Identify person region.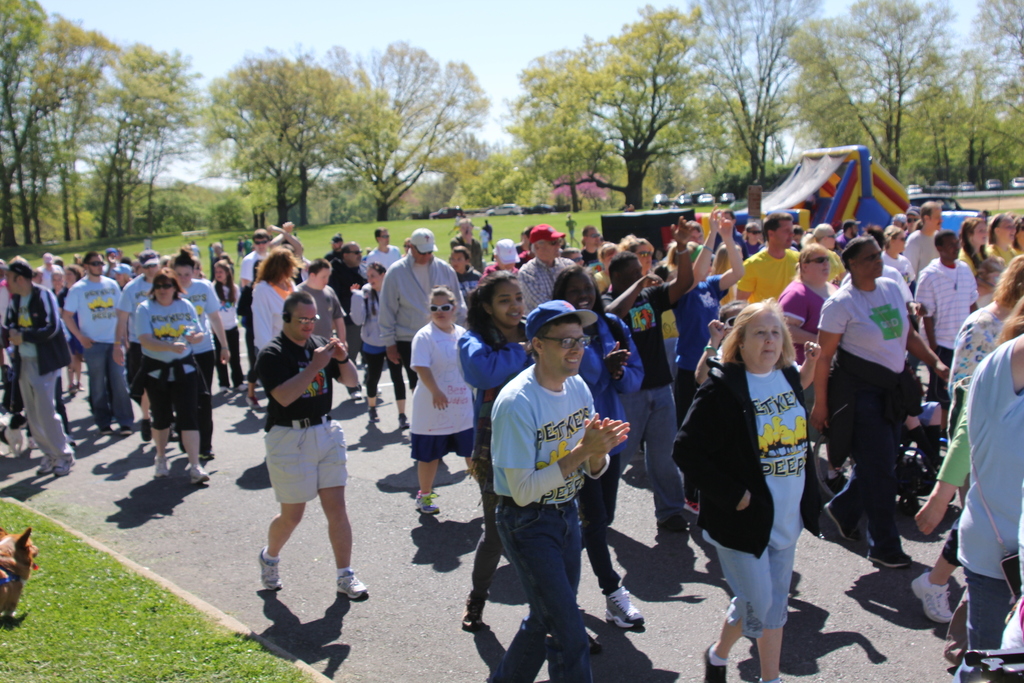
Region: (564, 215, 577, 245).
